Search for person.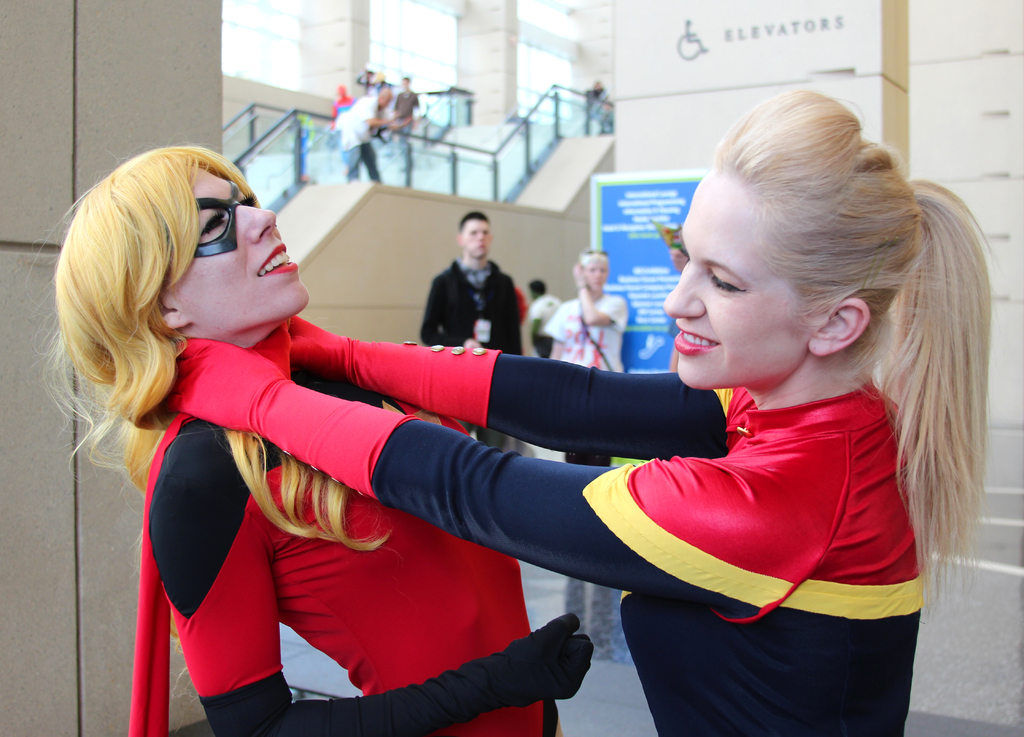
Found at Rect(164, 85, 996, 736).
